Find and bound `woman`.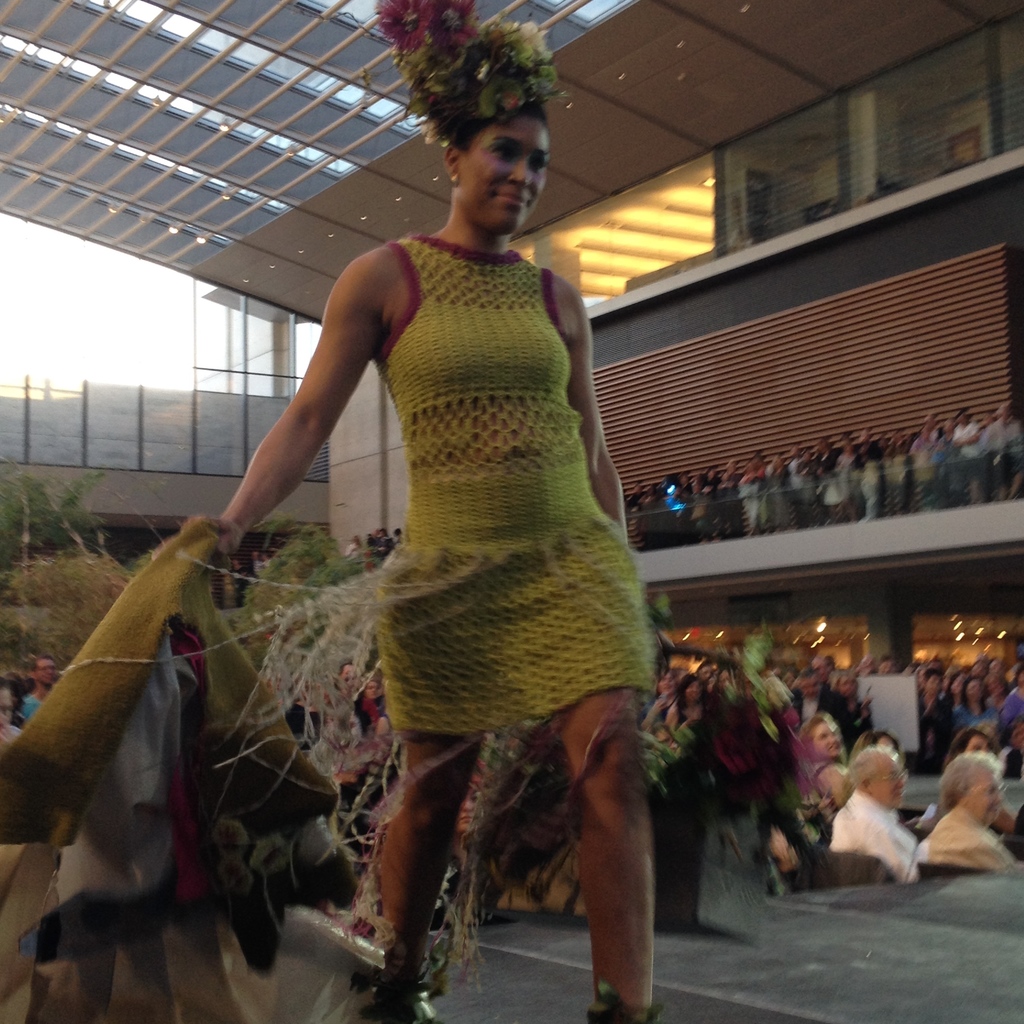
Bound: [175, 124, 648, 977].
